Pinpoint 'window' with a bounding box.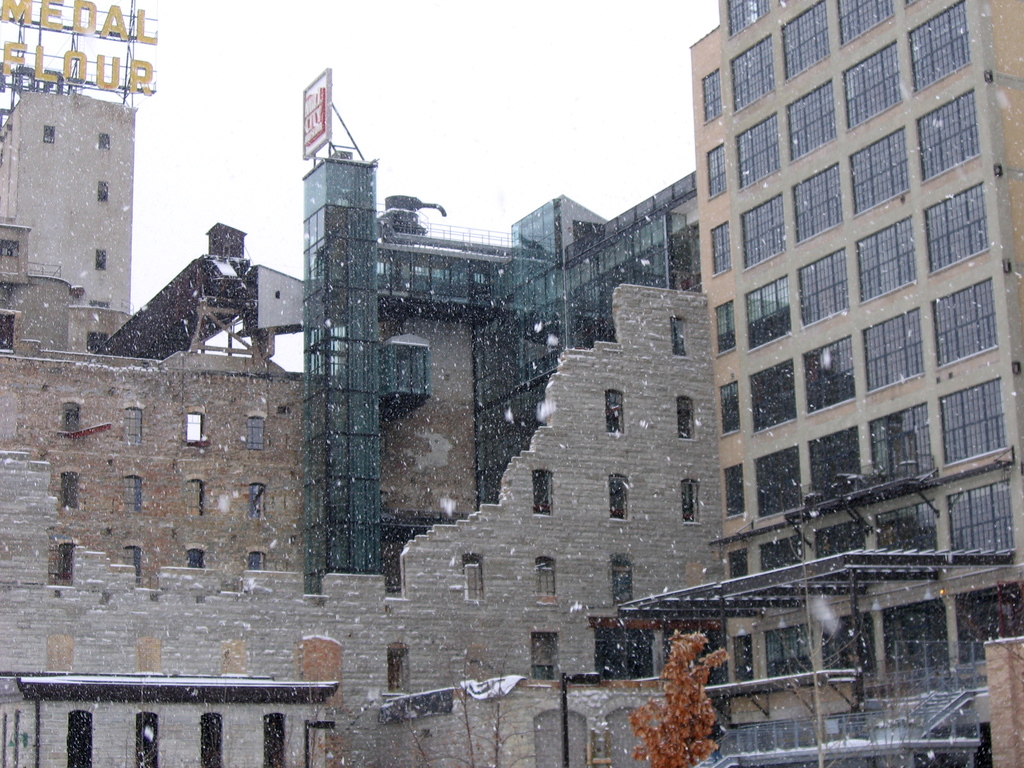
[97, 179, 110, 202].
